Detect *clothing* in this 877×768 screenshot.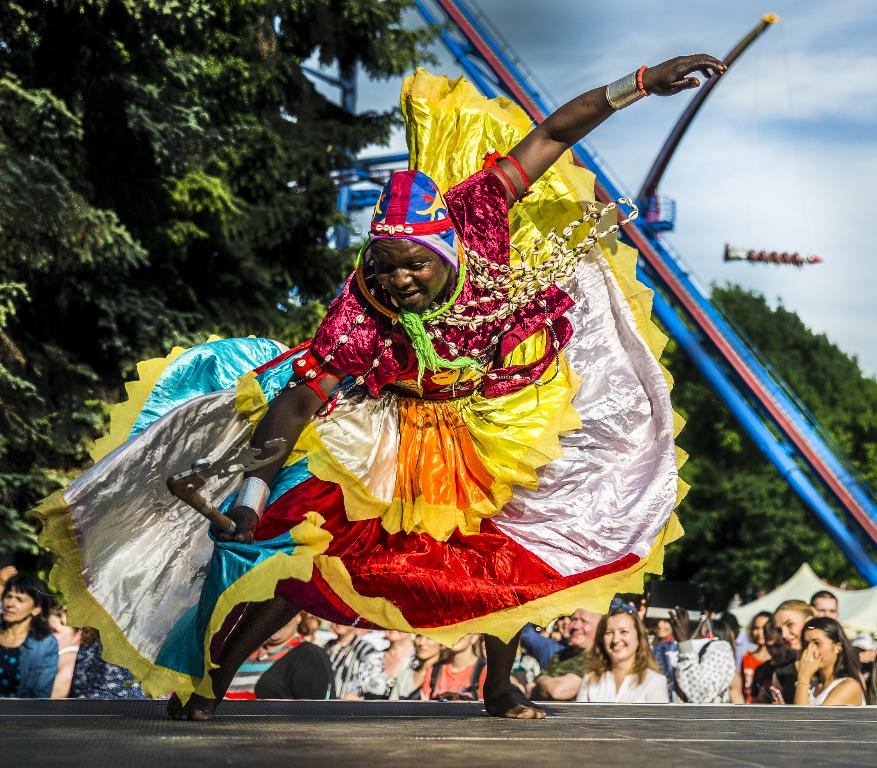
Detection: rect(566, 667, 668, 703).
